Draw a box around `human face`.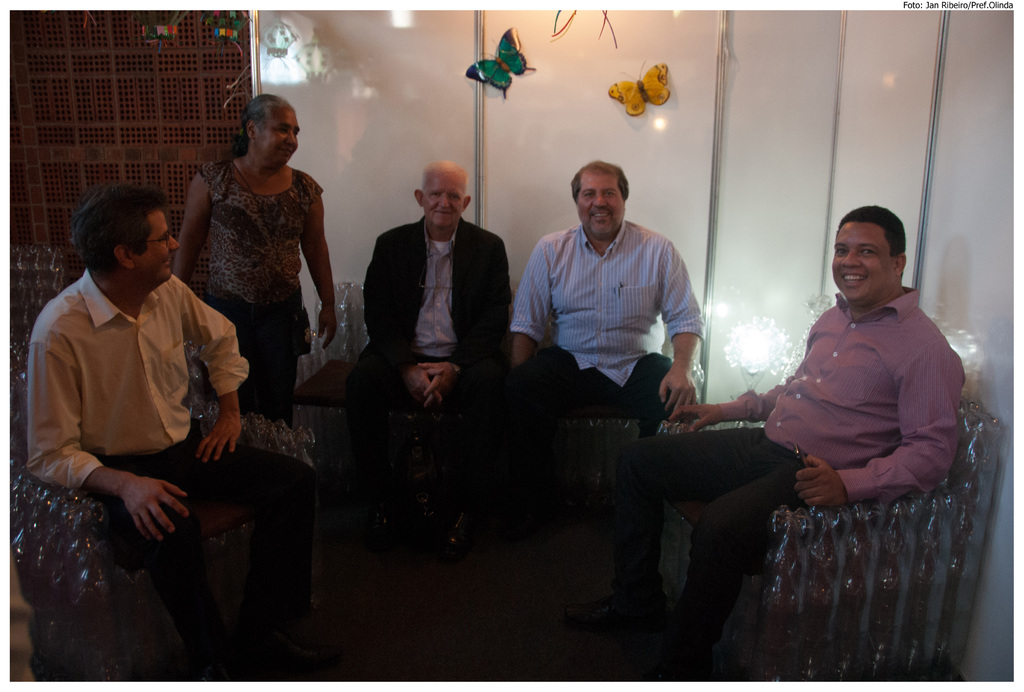
l=263, t=102, r=300, b=165.
